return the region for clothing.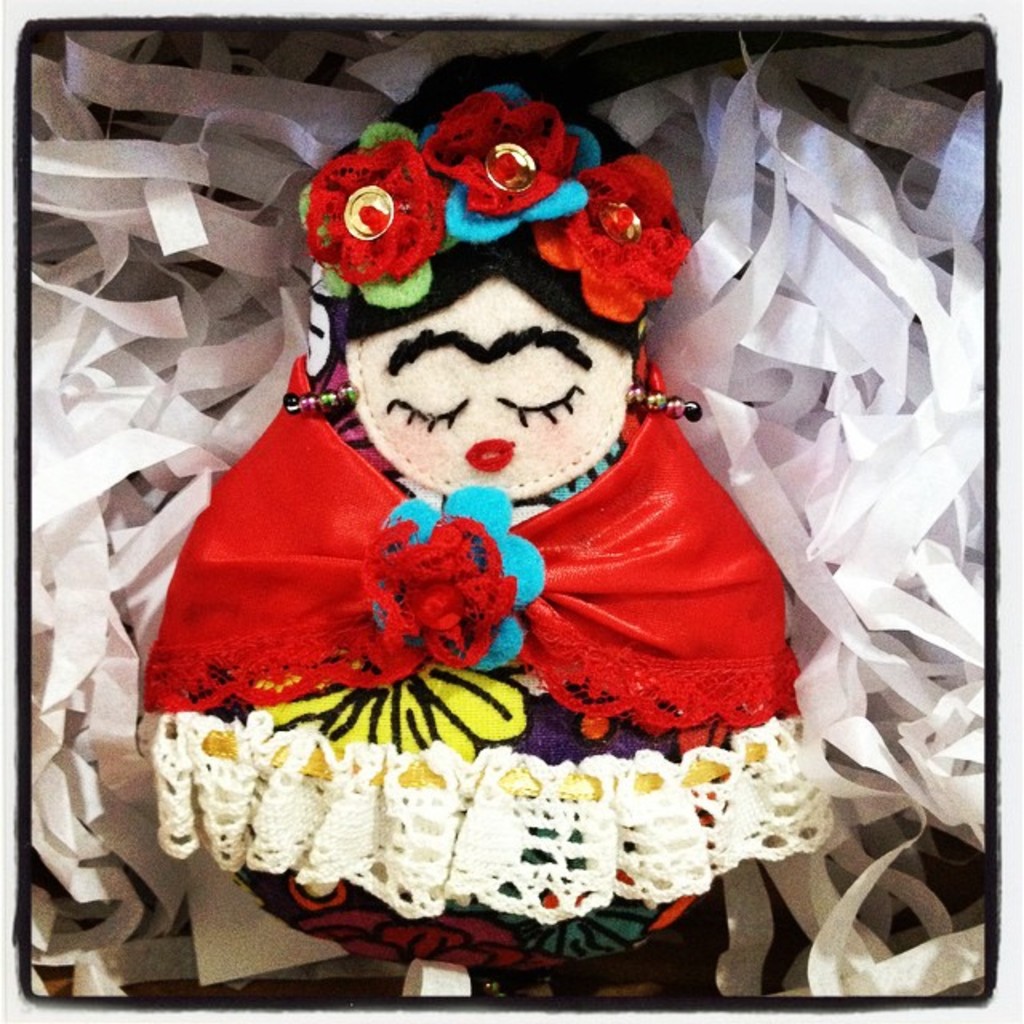
(left=126, top=344, right=838, bottom=995).
